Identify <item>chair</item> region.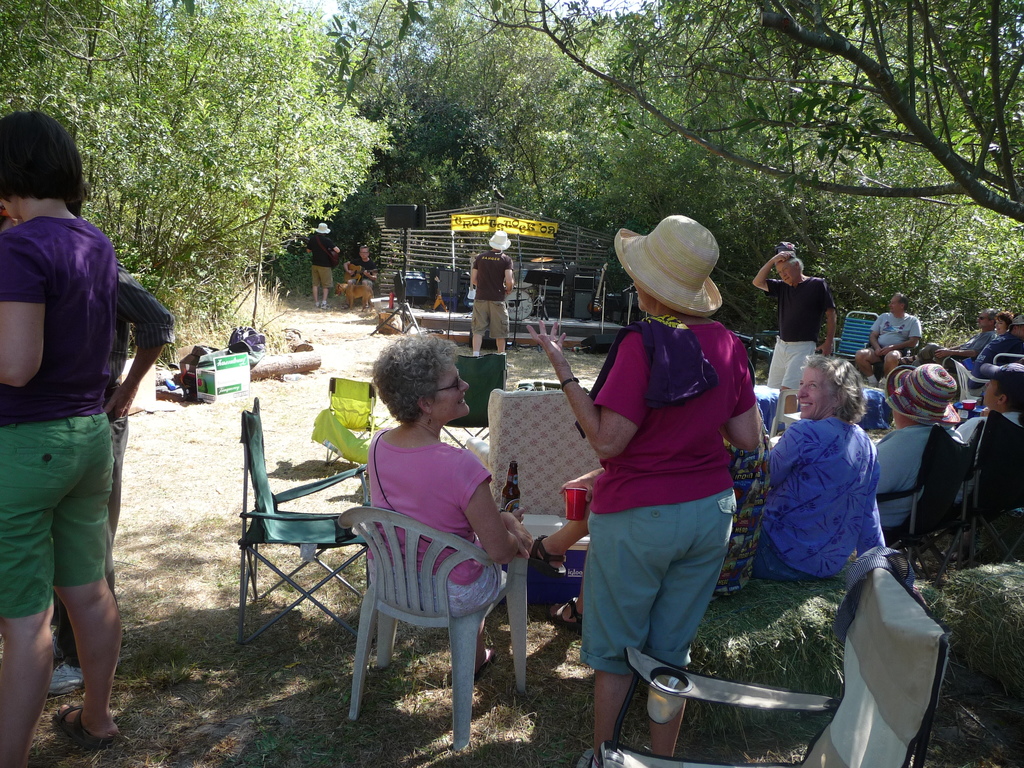
Region: <region>964, 406, 1023, 564</region>.
